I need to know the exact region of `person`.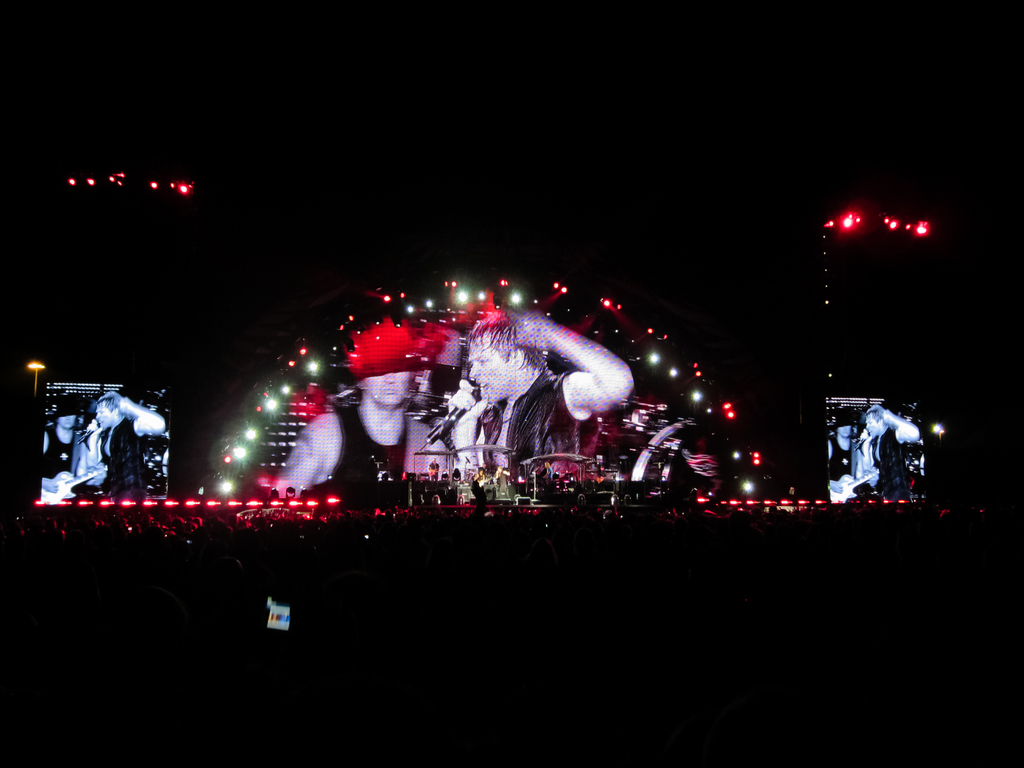
Region: l=829, t=413, r=872, b=503.
